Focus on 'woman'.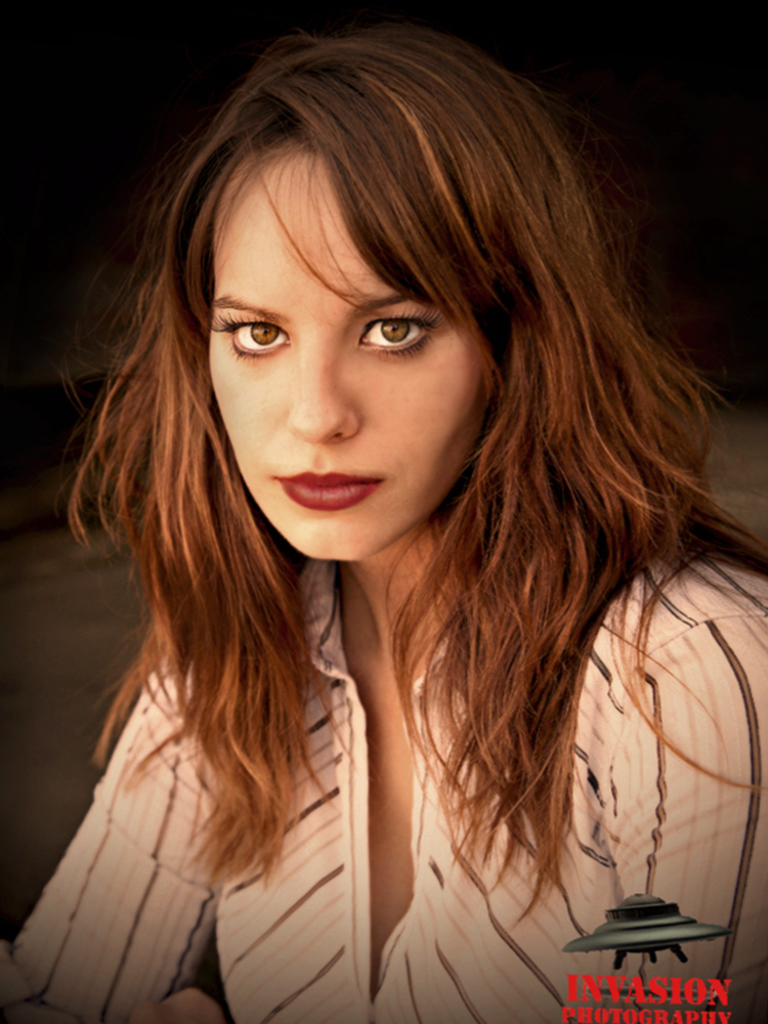
Focused at left=22, top=62, right=753, bottom=995.
